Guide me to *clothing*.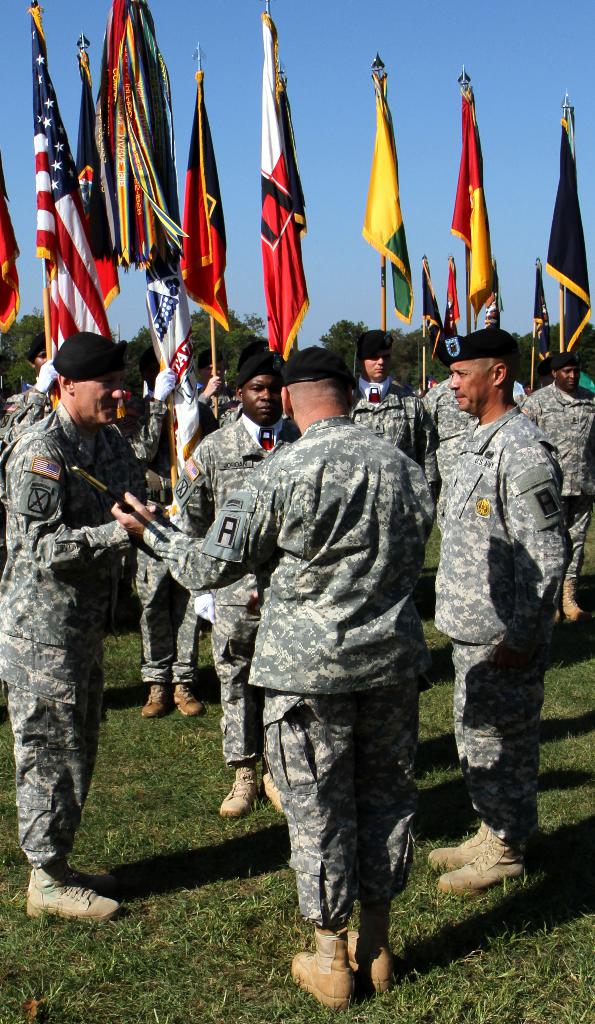
Guidance: (0, 407, 154, 897).
